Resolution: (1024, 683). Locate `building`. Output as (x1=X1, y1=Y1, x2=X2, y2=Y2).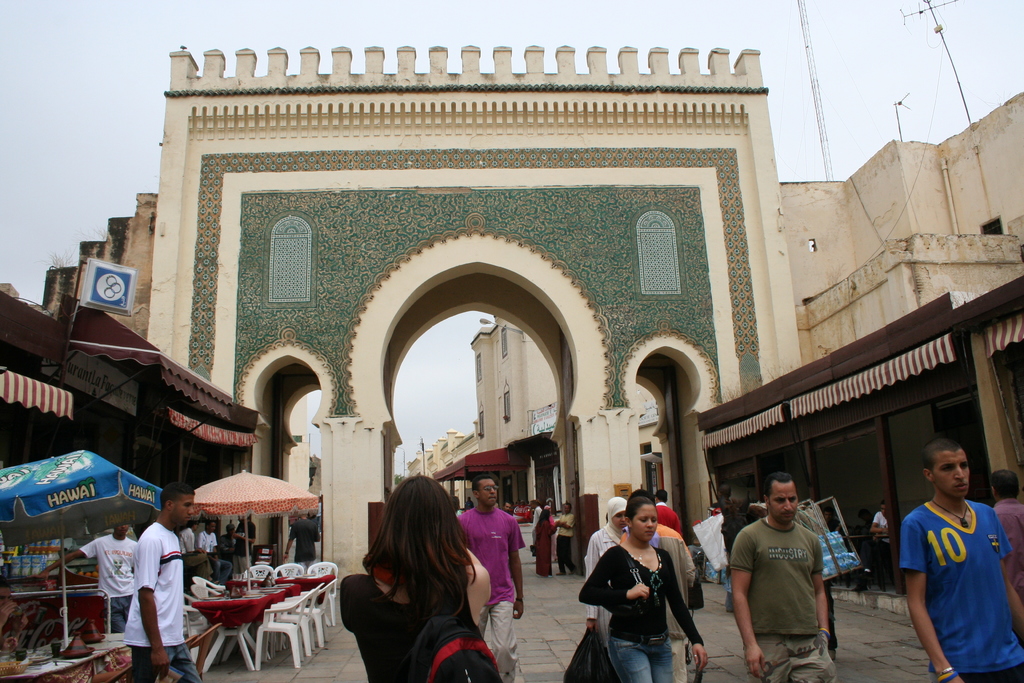
(x1=776, y1=89, x2=1023, y2=365).
